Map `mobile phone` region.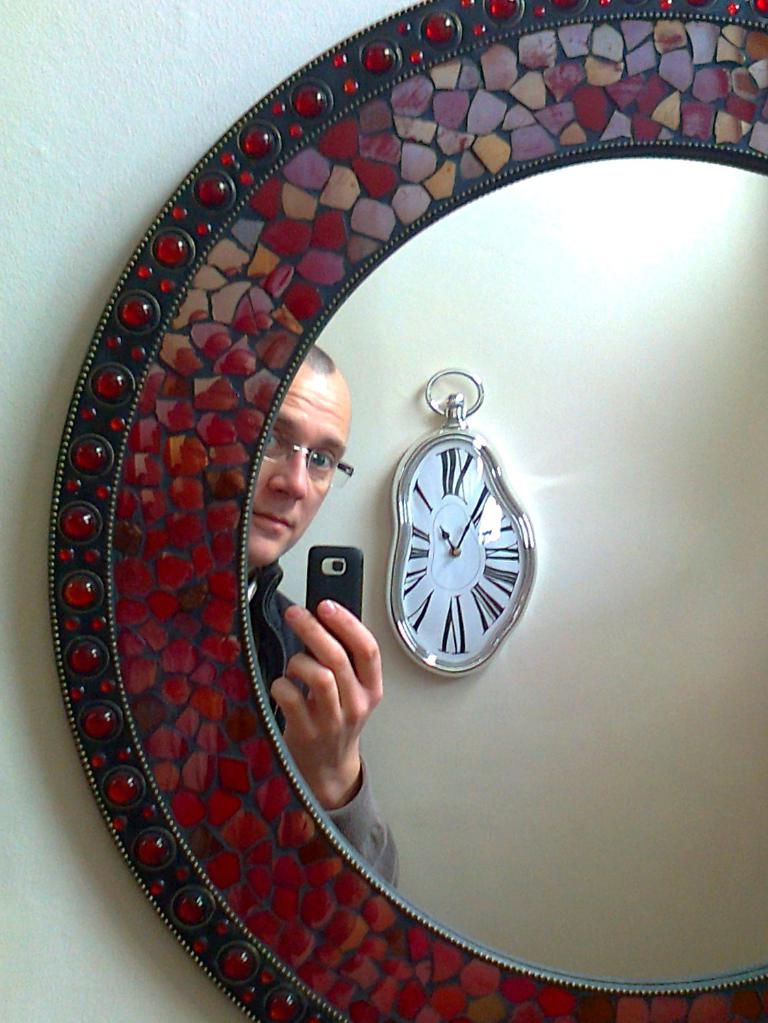
Mapped to select_region(300, 545, 363, 671).
